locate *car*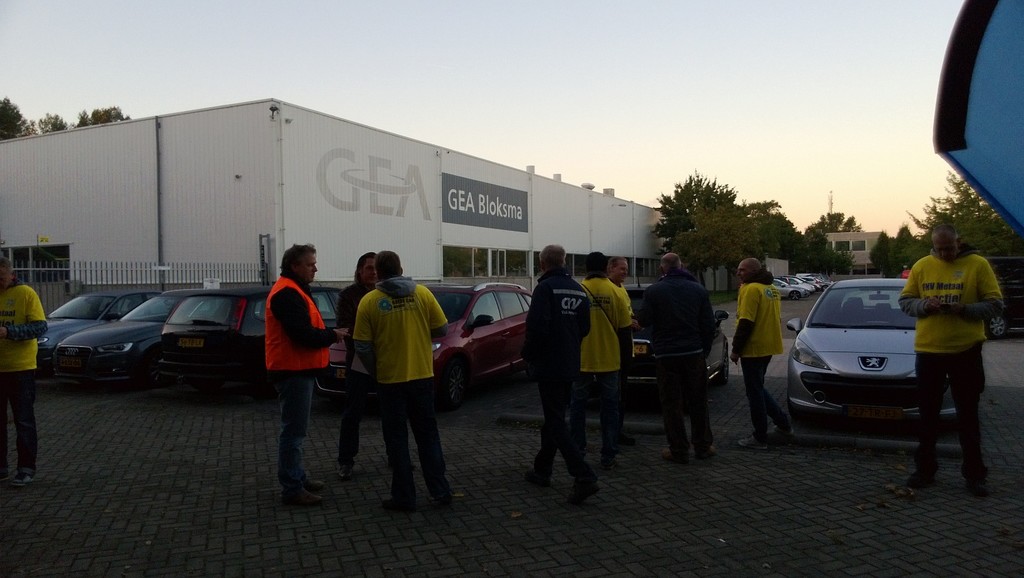
36/284/169/385
